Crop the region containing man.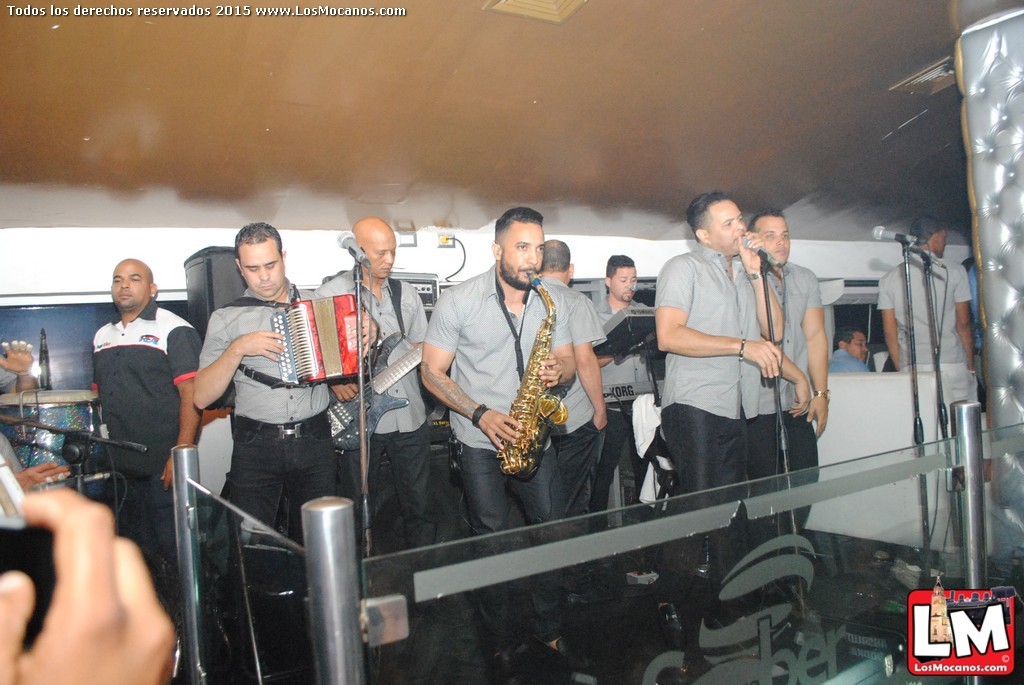
Crop region: bbox=(540, 239, 608, 606).
